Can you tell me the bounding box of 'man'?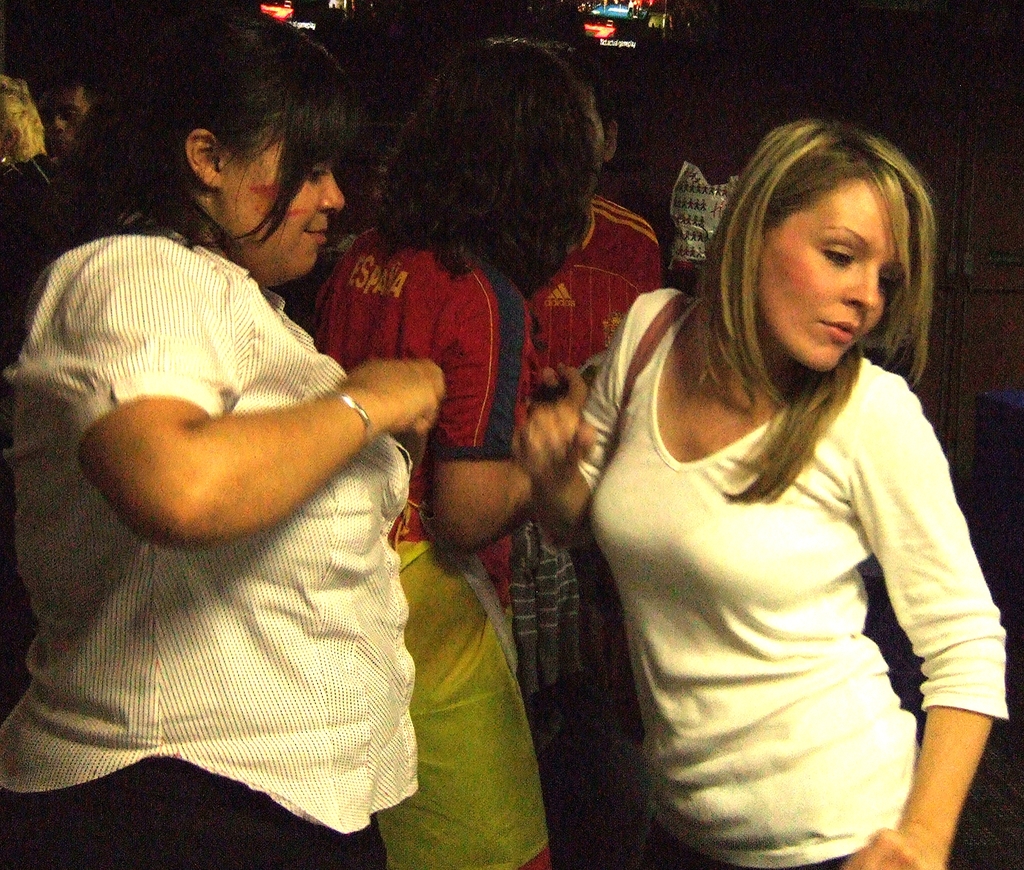
pyautogui.locateOnScreen(502, 65, 676, 719).
